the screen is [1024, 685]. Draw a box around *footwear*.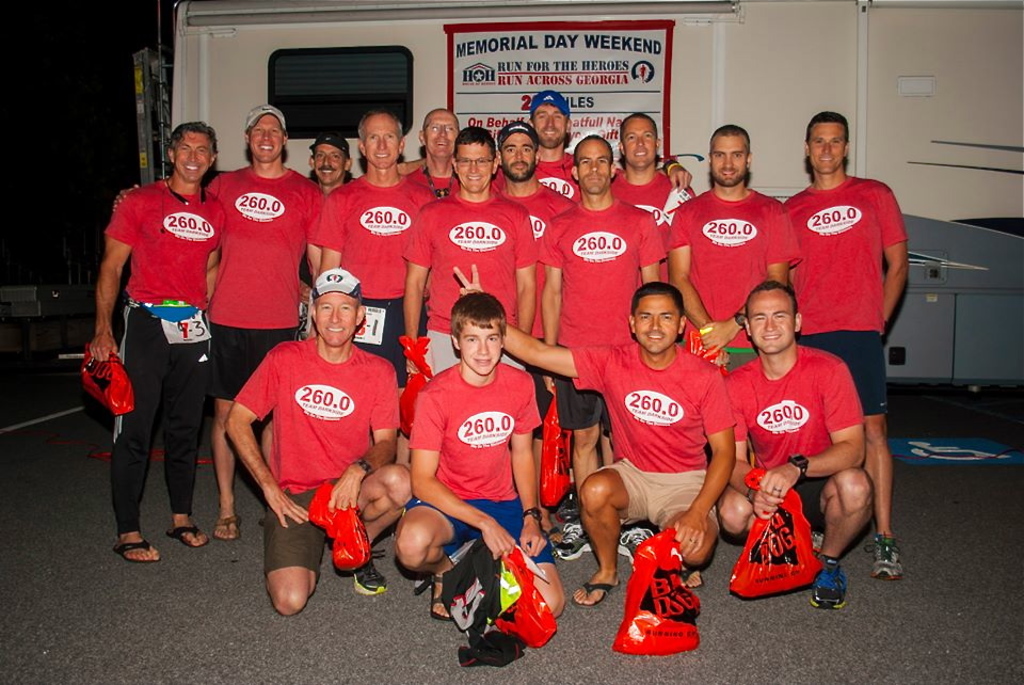
572,575,620,607.
